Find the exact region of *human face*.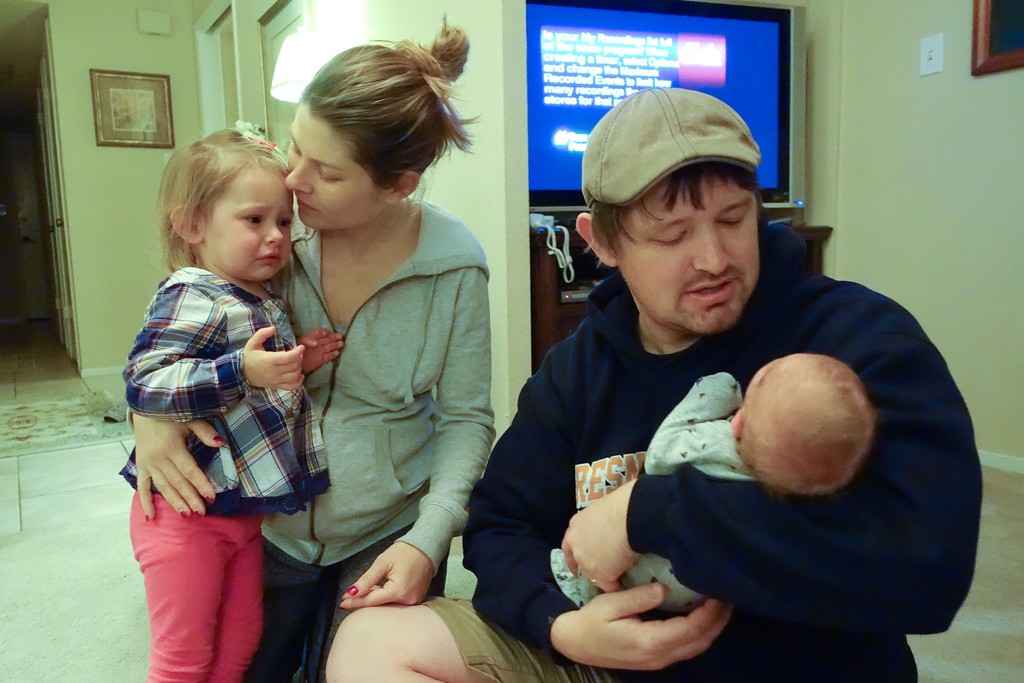
Exact region: [x1=281, y1=108, x2=394, y2=244].
